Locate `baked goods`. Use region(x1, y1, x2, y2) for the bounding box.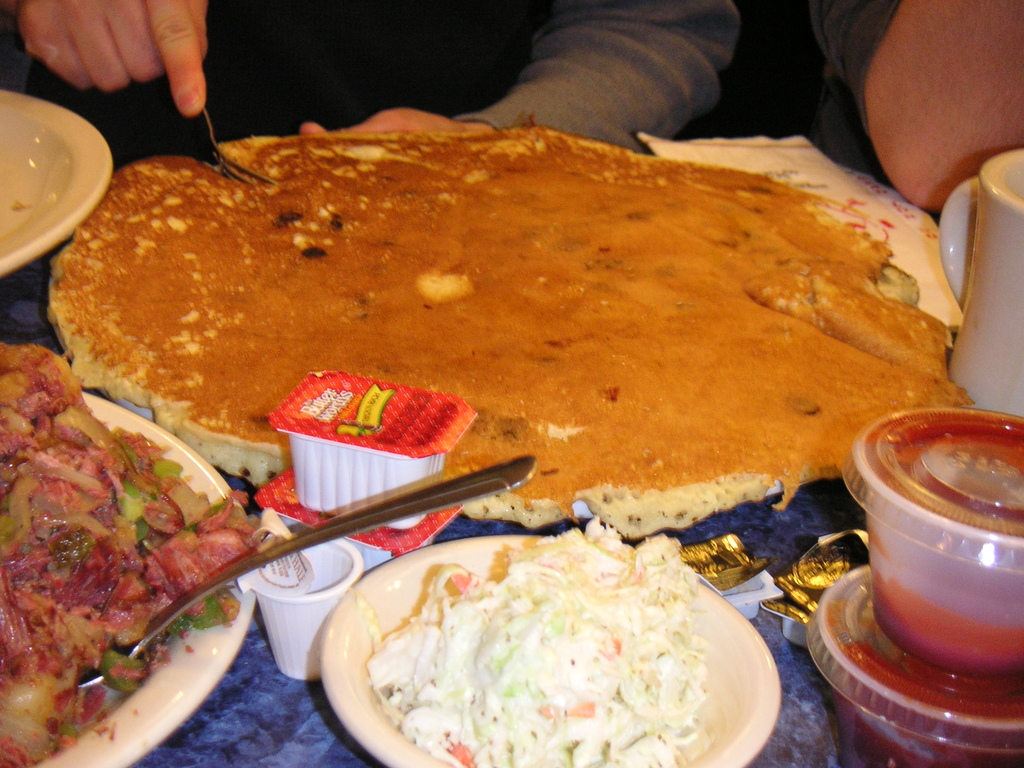
region(38, 121, 982, 528).
